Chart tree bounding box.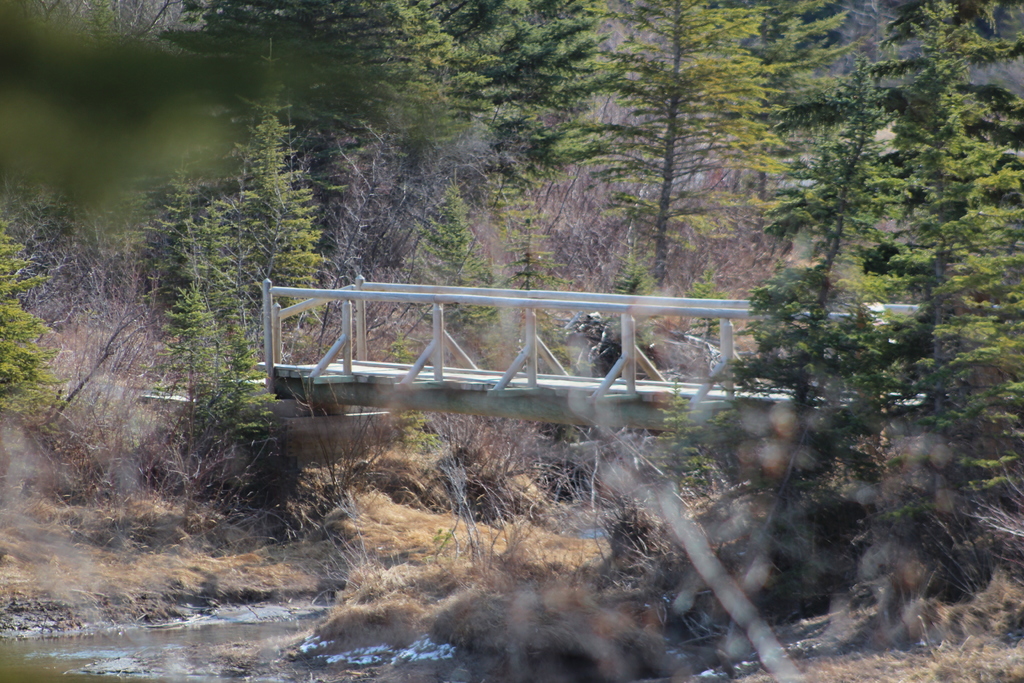
Charted: l=15, t=181, r=111, b=348.
